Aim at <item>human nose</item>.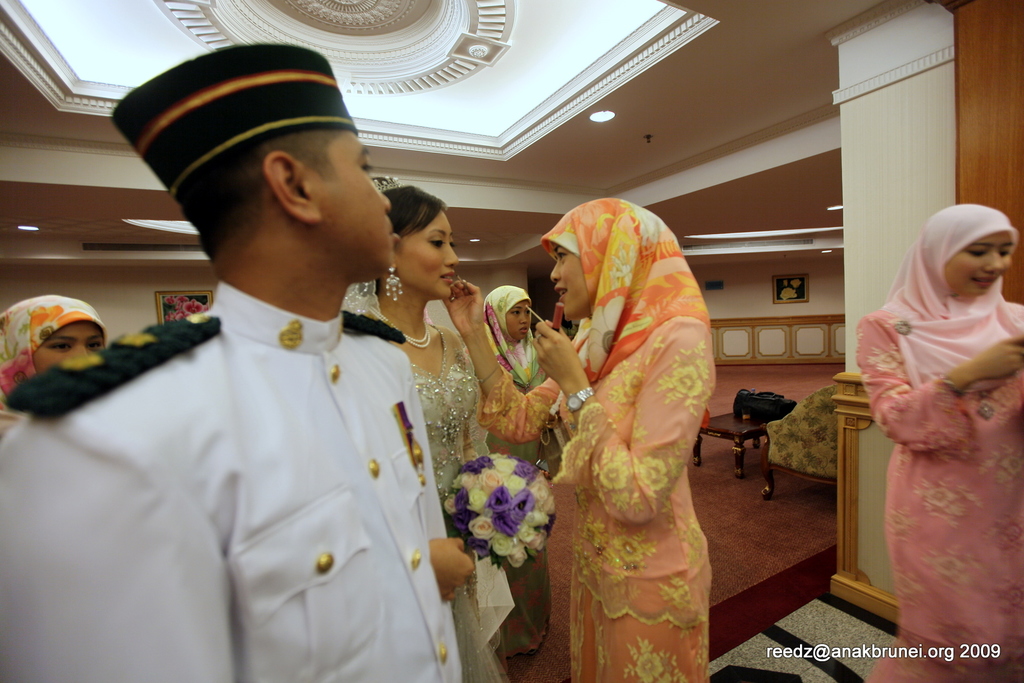
Aimed at pyautogui.locateOnScreen(445, 239, 461, 265).
